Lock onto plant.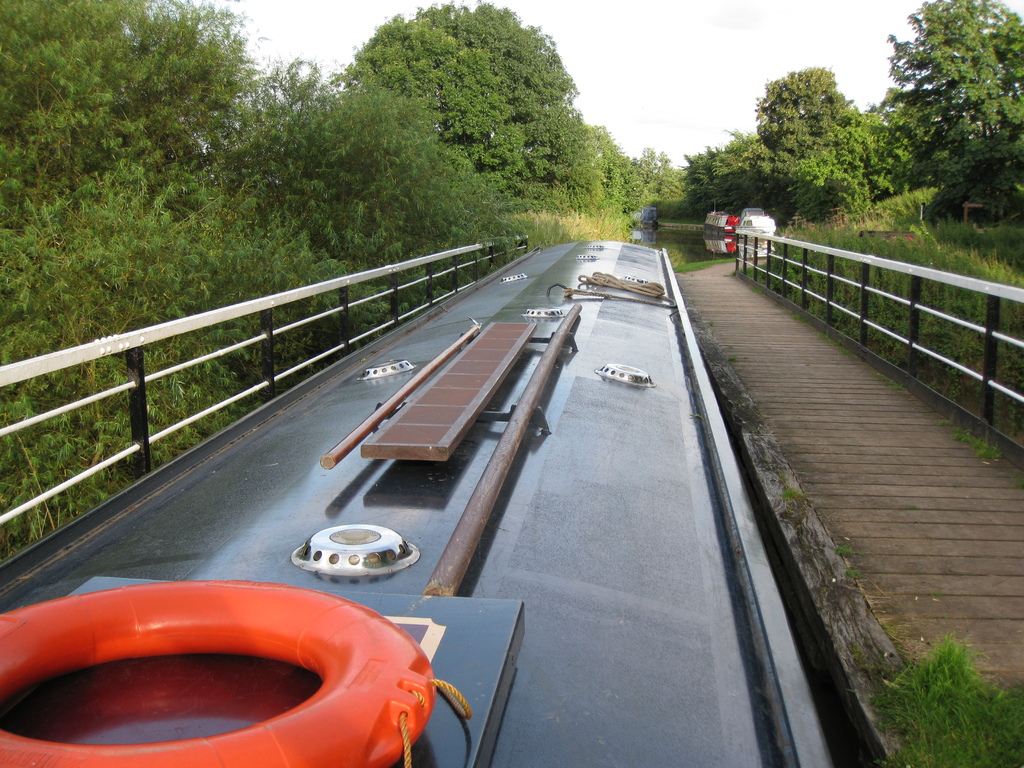
Locked: detection(826, 541, 858, 561).
